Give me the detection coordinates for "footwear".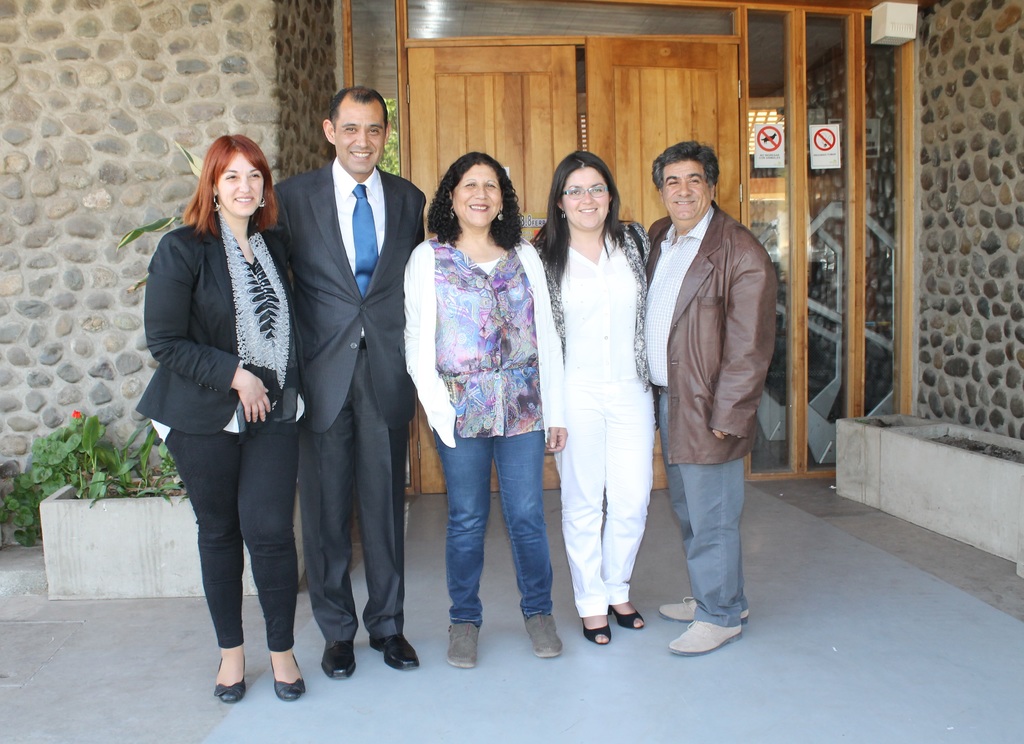
rect(216, 658, 246, 704).
